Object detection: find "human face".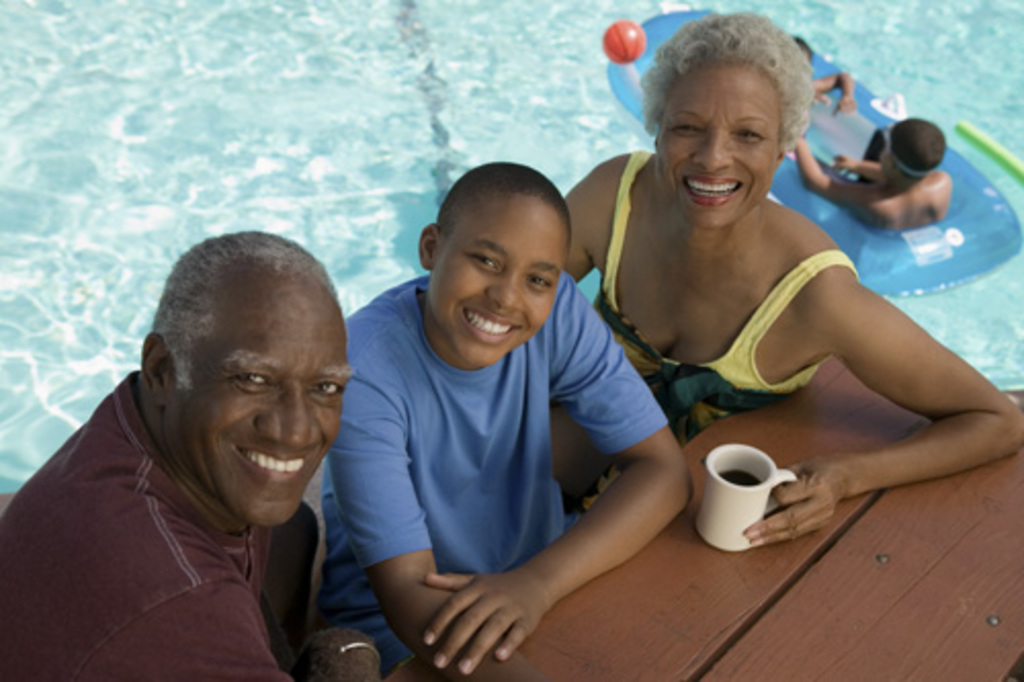
BBox(184, 303, 340, 524).
